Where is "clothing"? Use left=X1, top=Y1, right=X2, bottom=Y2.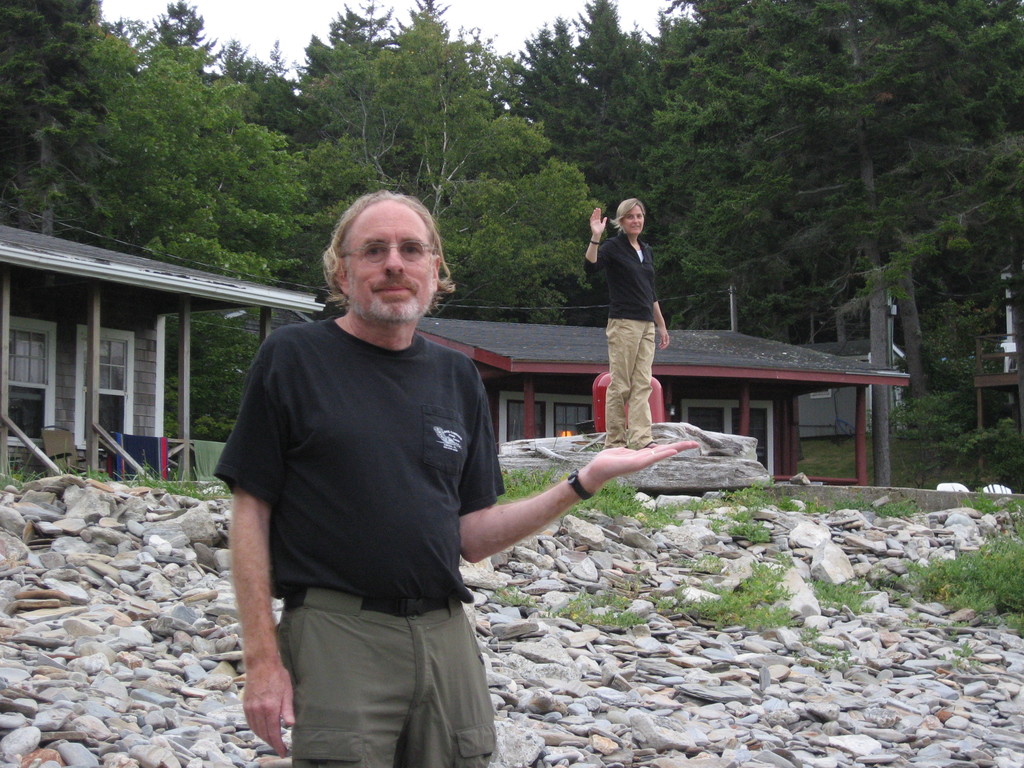
left=580, top=233, right=671, bottom=450.
